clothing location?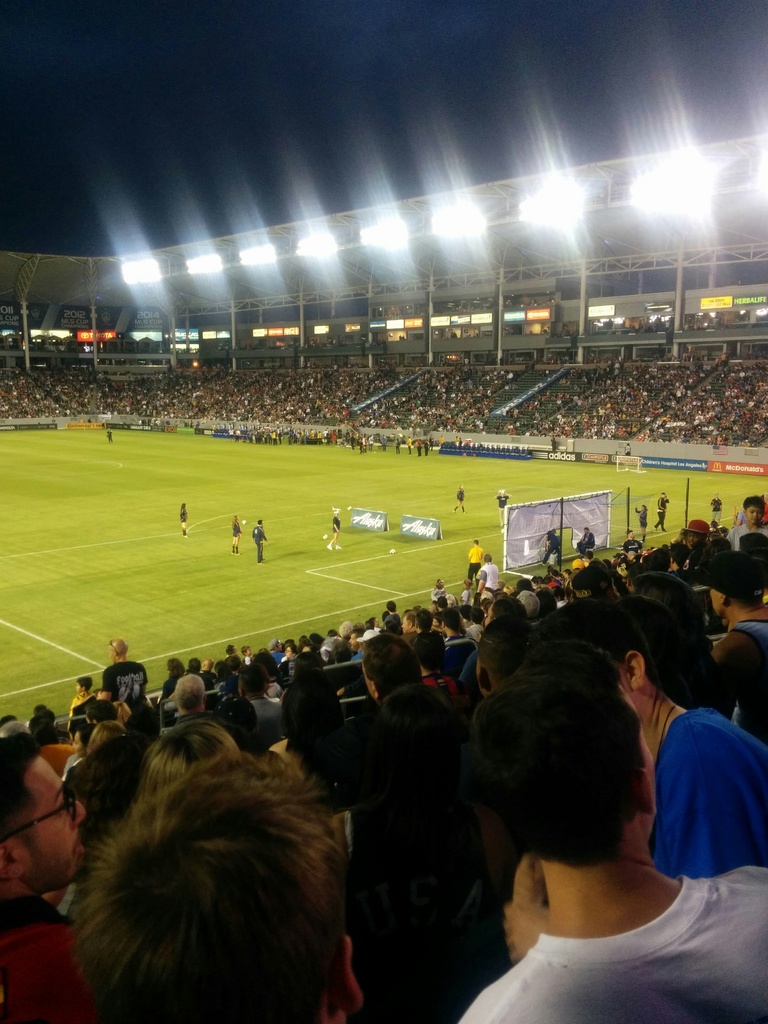
(left=652, top=708, right=767, bottom=872)
